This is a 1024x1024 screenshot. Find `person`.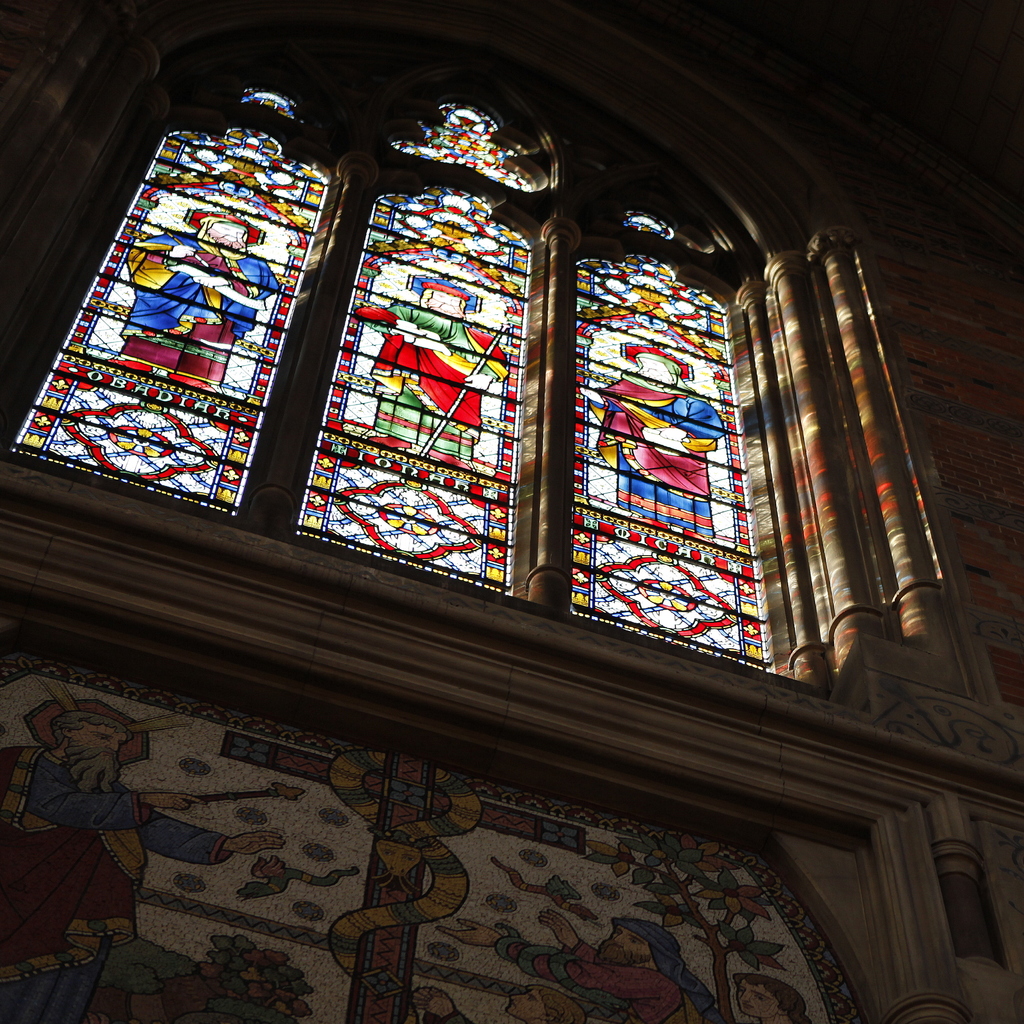
Bounding box: x1=727, y1=972, x2=818, y2=1023.
